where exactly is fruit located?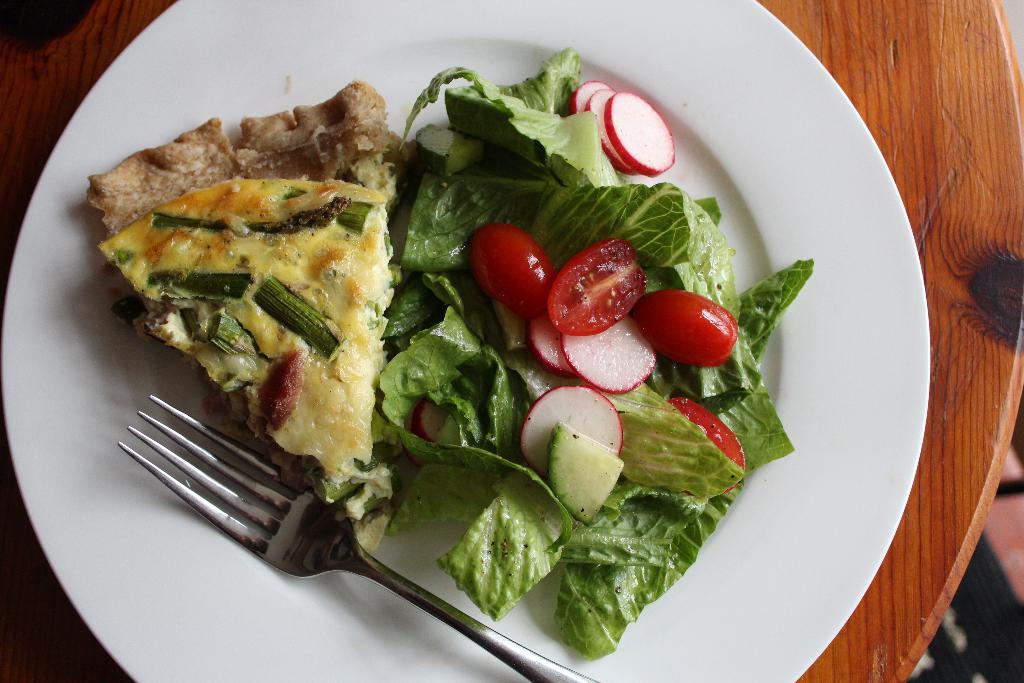
Its bounding box is box(656, 401, 740, 488).
